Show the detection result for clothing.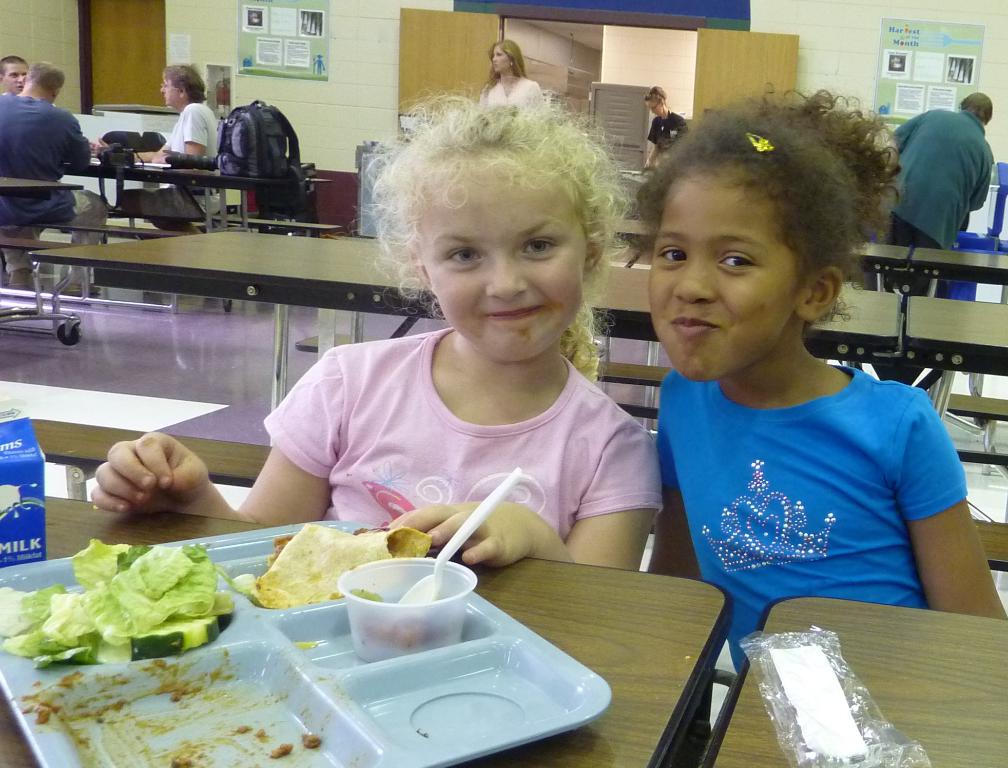
pyautogui.locateOnScreen(117, 103, 222, 235).
